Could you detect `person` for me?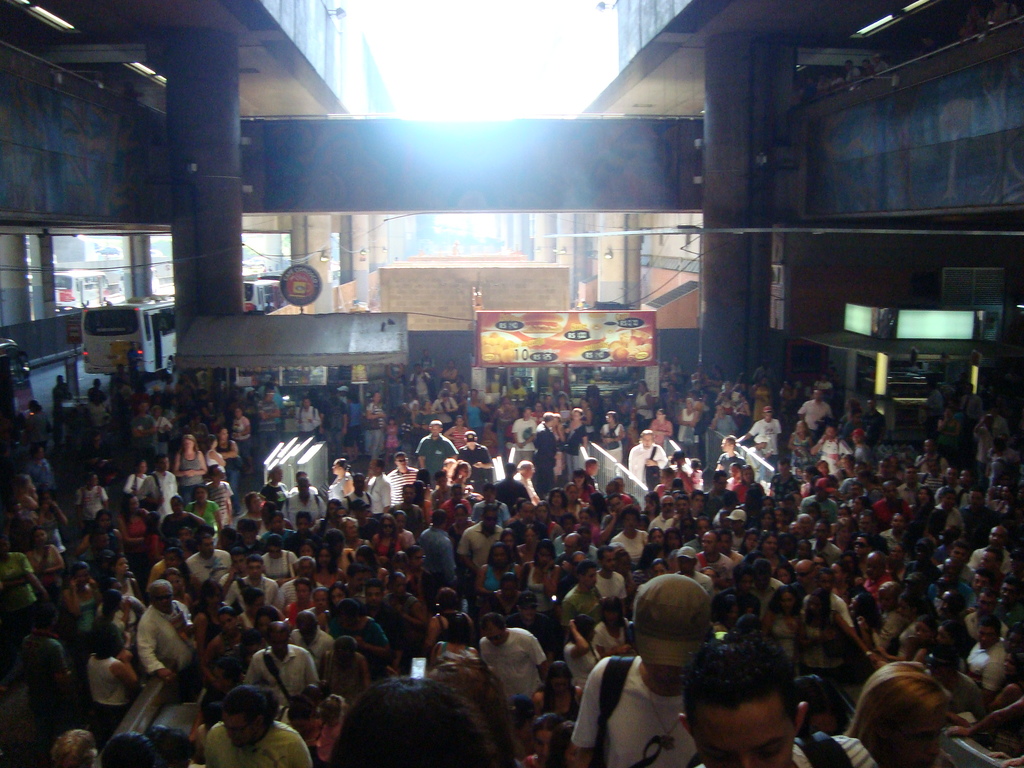
Detection result: x1=938 y1=403 x2=963 y2=456.
